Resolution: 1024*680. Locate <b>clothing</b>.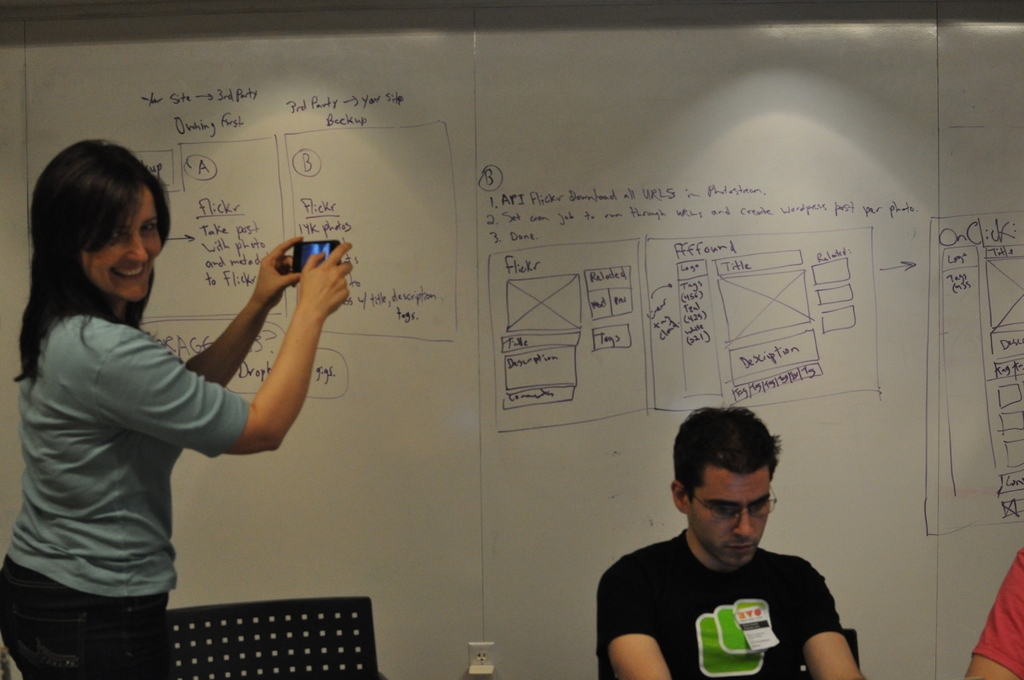
0,314,248,679.
